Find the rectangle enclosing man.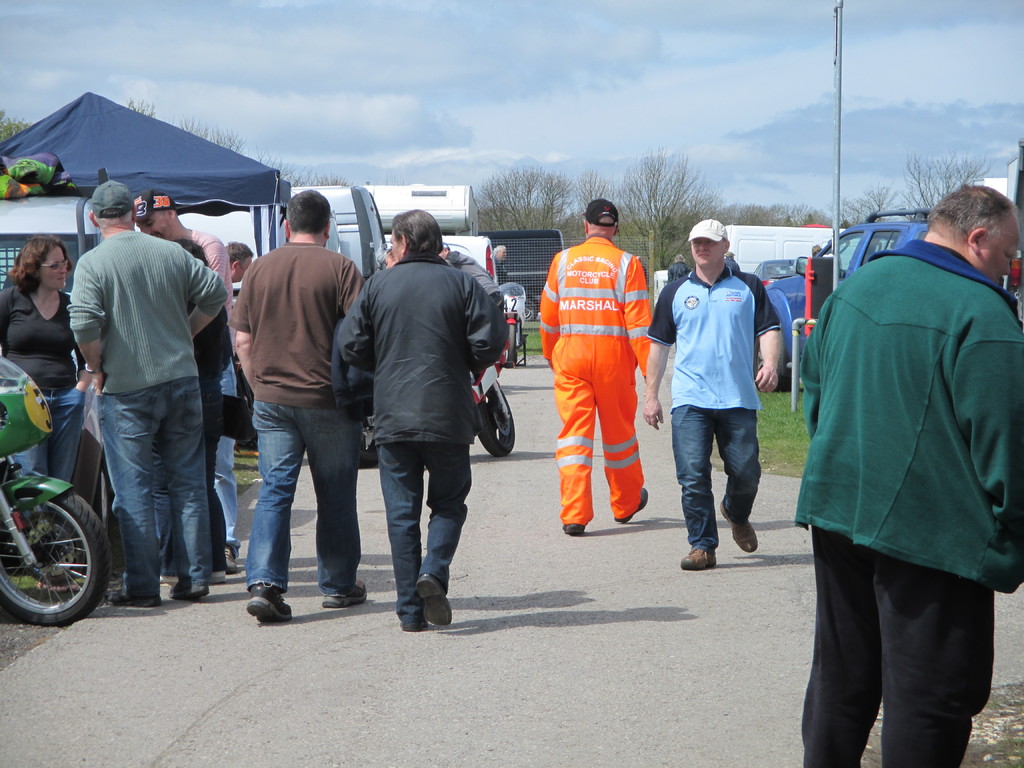
crop(229, 189, 377, 625).
